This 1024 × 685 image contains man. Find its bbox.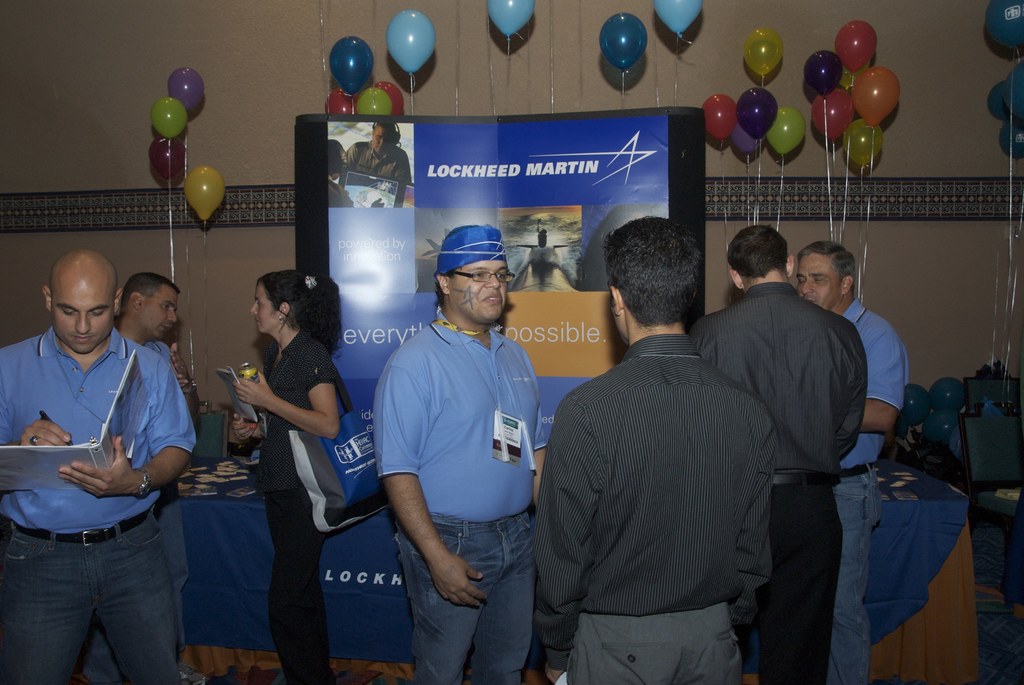
BBox(323, 139, 355, 211).
